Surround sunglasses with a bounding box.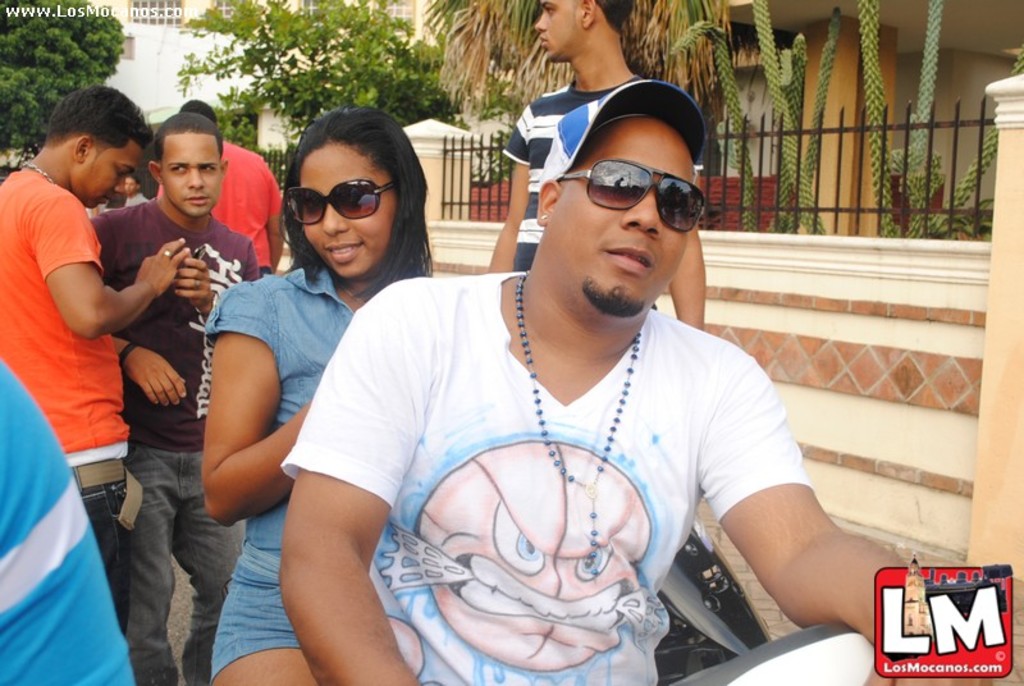
left=287, top=177, right=394, bottom=225.
